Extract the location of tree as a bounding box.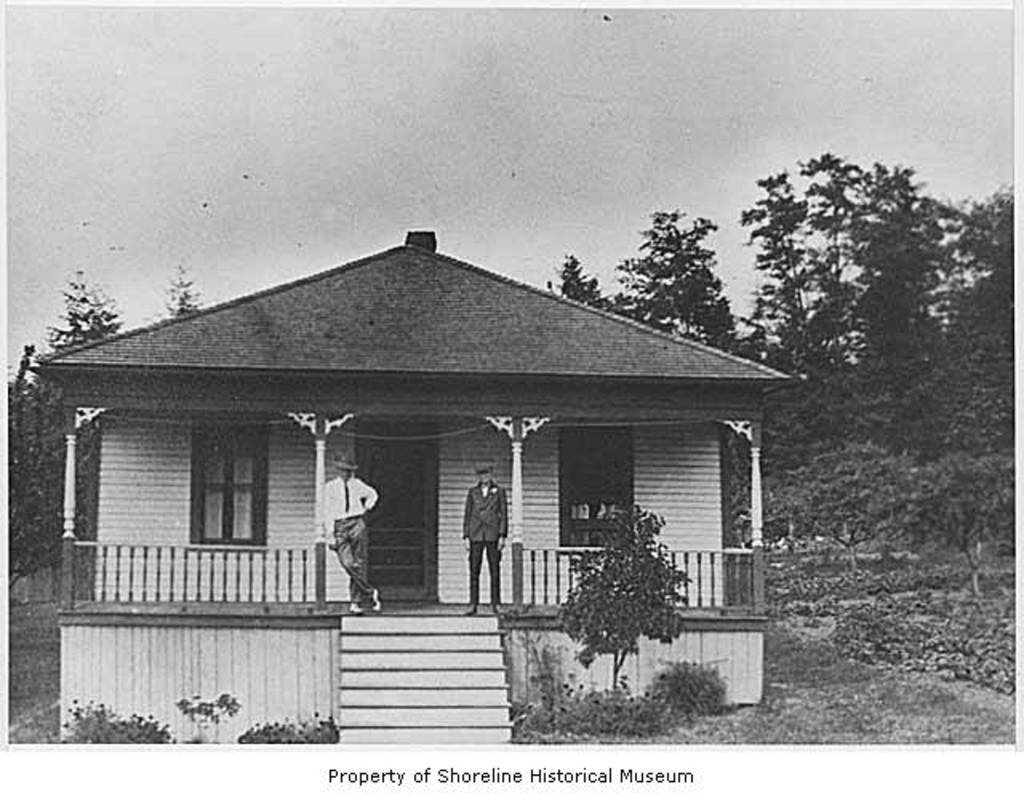
bbox=(2, 272, 125, 555).
